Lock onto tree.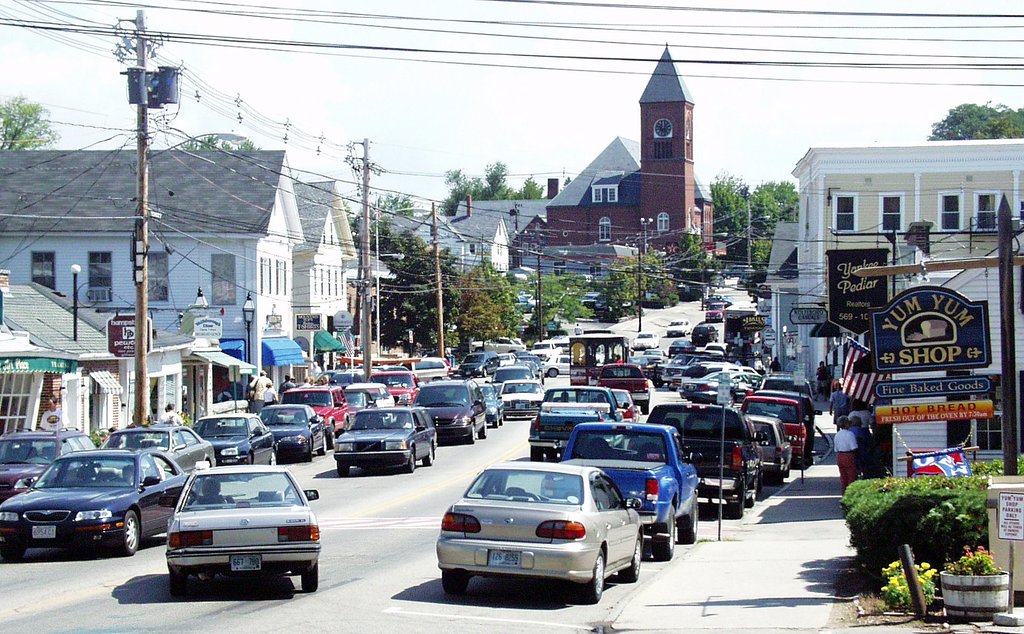
Locked: x1=440 y1=157 x2=546 y2=218.
